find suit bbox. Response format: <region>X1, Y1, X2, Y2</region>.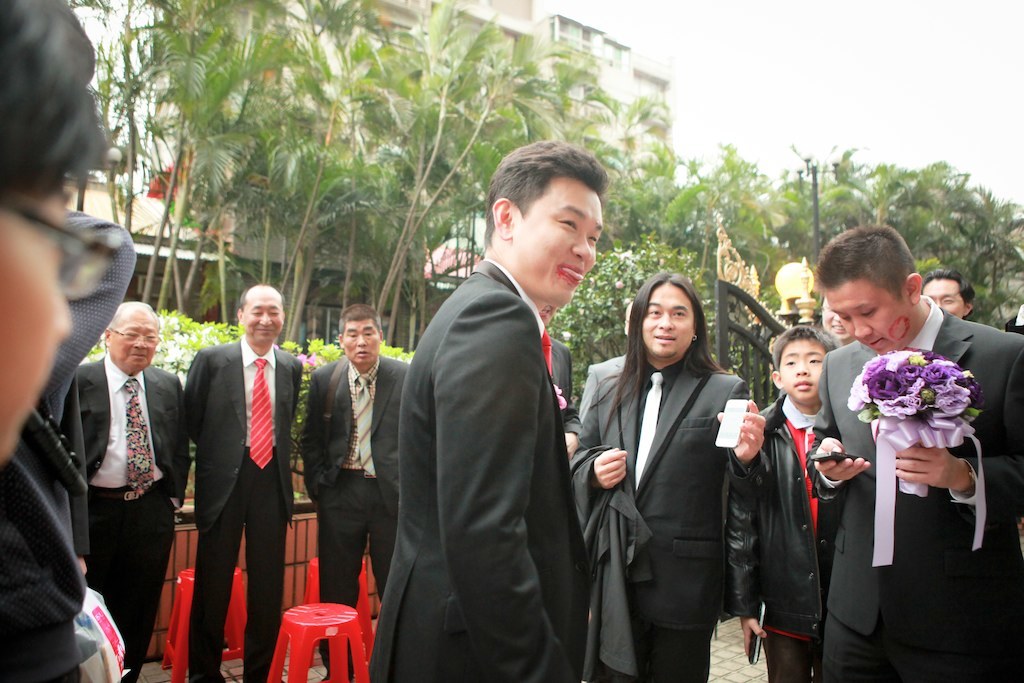
<region>302, 355, 412, 677</region>.
